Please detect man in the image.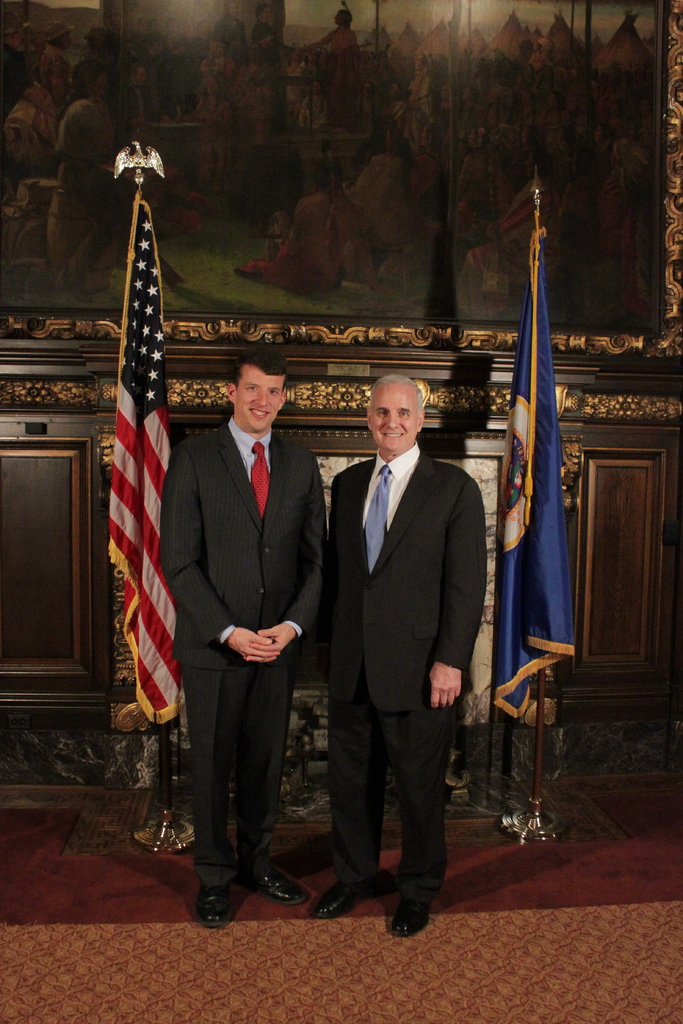
box(0, 8, 29, 125).
